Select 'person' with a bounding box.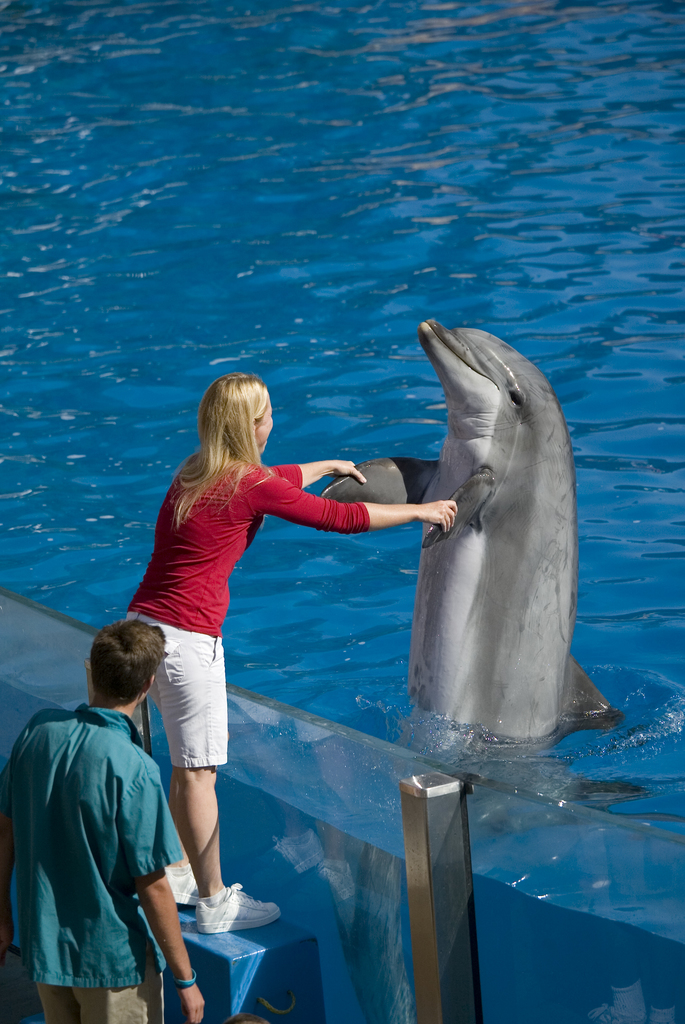
0 622 207 1023.
